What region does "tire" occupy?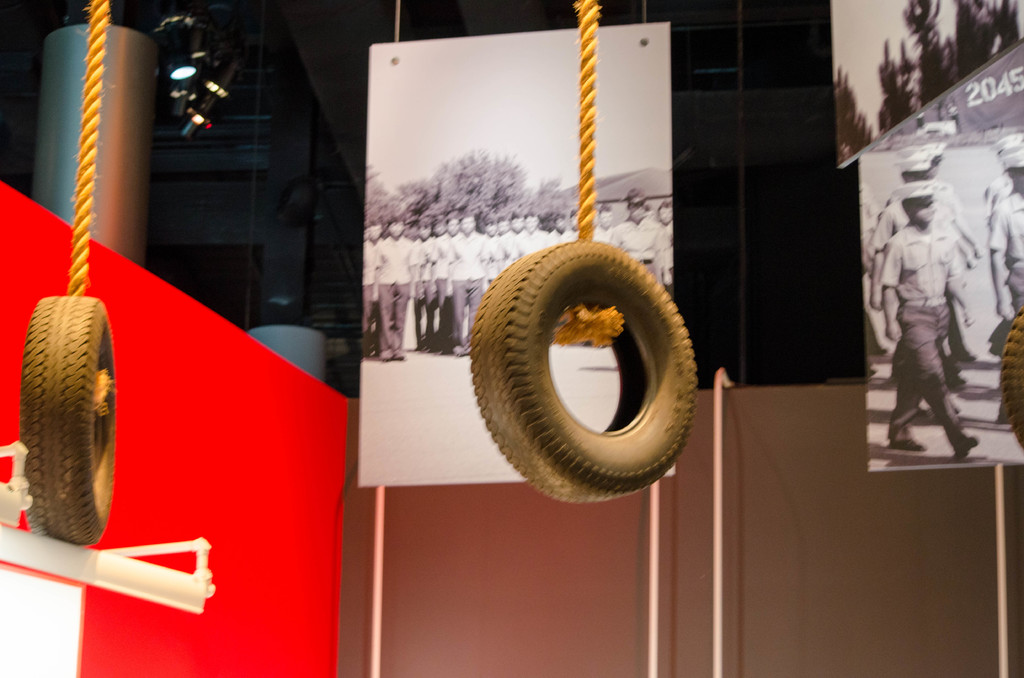
pyautogui.locateOnScreen(1000, 305, 1023, 447).
